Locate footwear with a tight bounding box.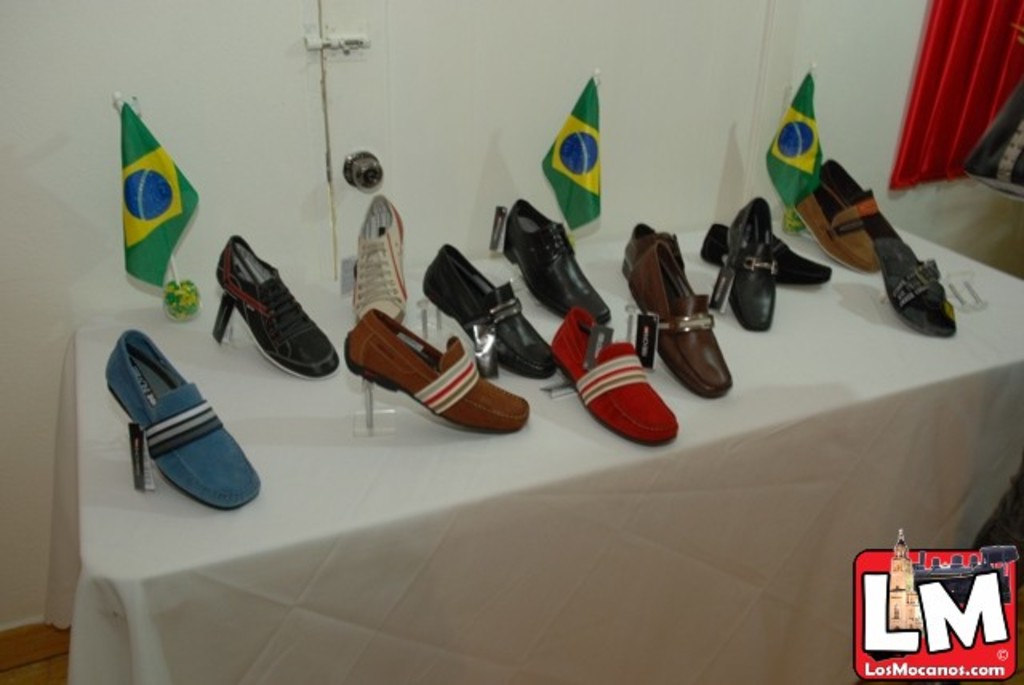
region(214, 234, 341, 389).
